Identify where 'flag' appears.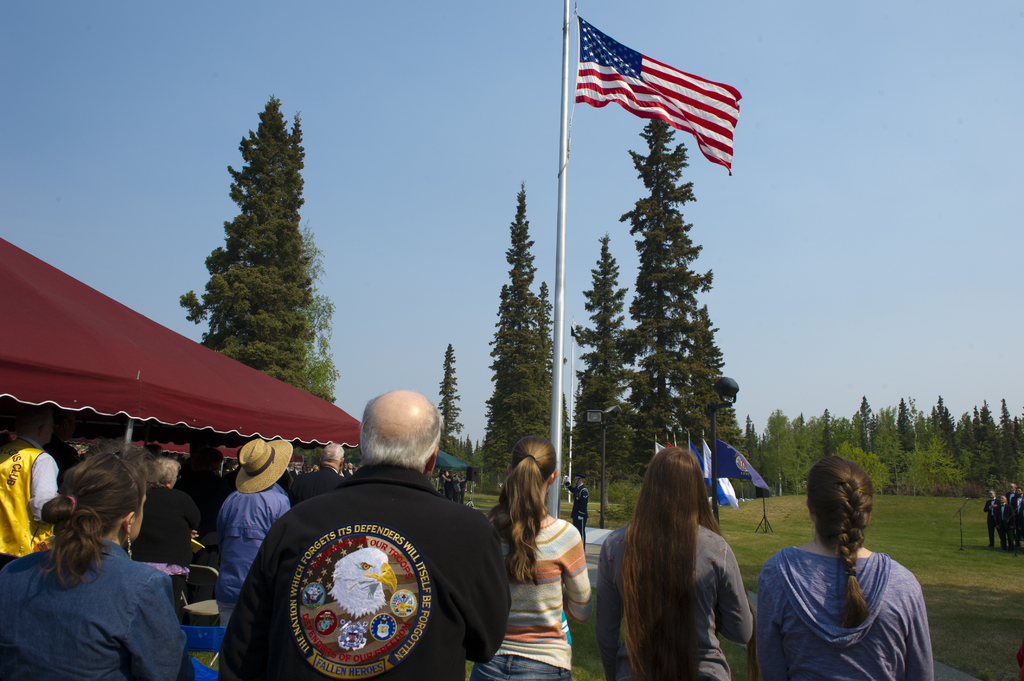
Appears at locate(570, 21, 752, 154).
